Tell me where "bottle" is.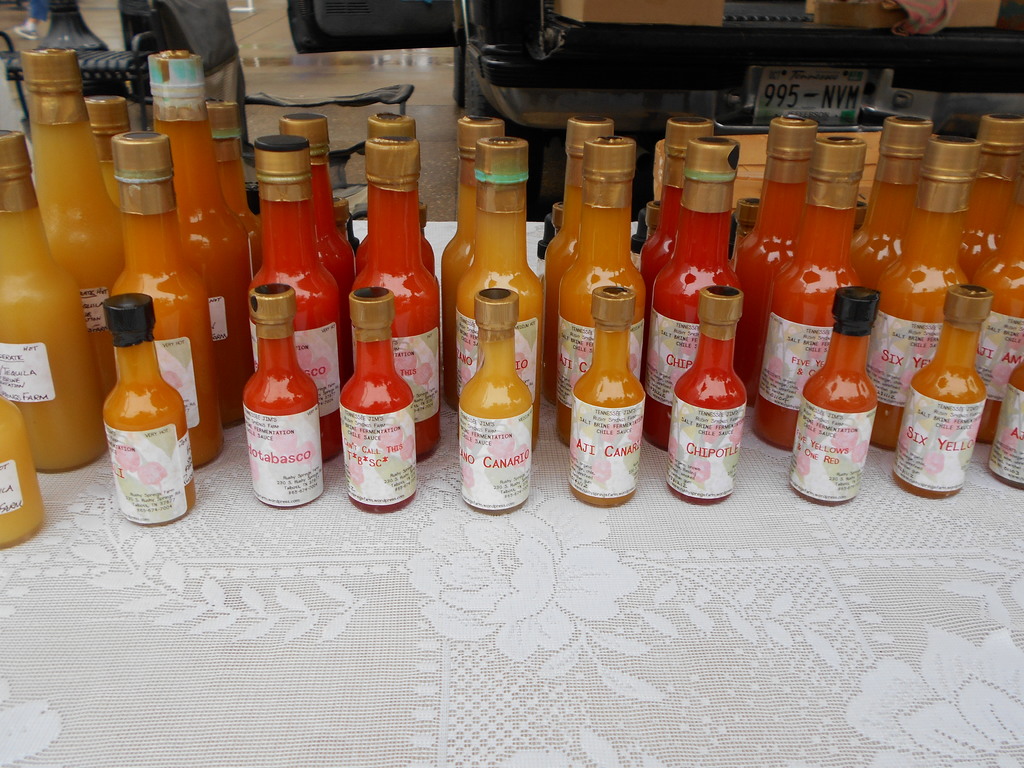
"bottle" is at bbox=[849, 116, 931, 292].
